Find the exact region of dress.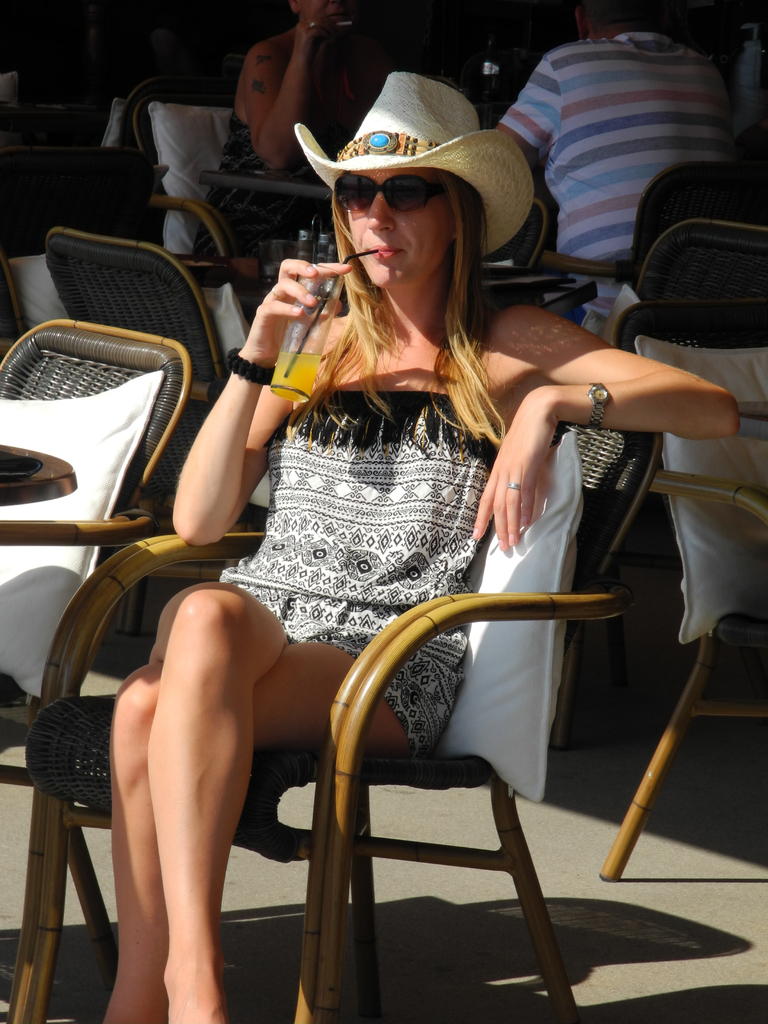
Exact region: [163, 310, 596, 662].
